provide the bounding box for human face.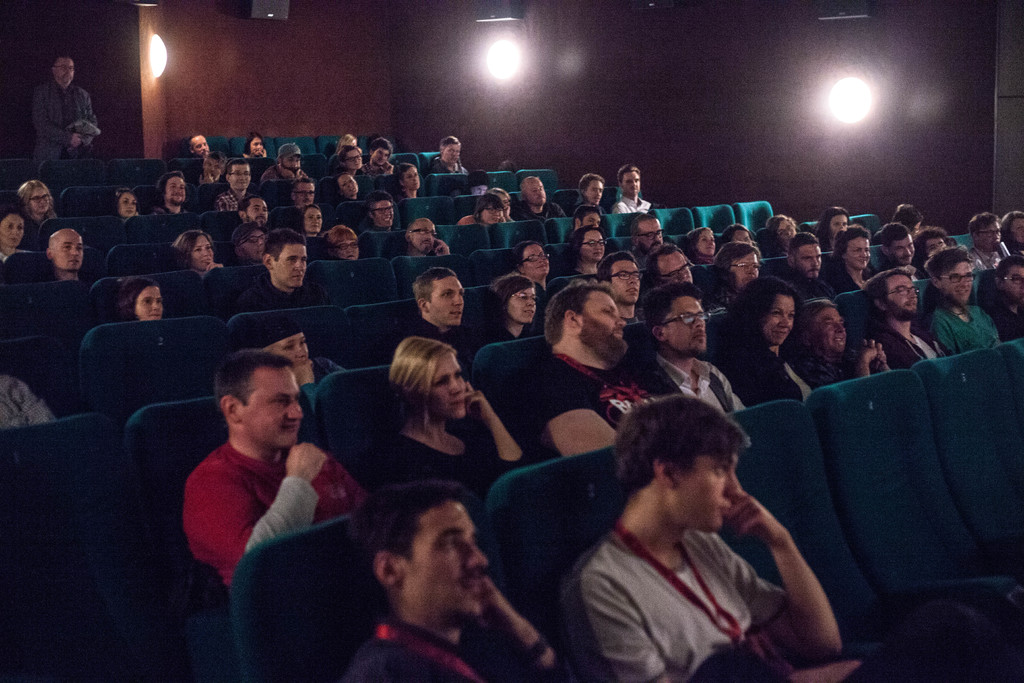
(273,238,307,288).
